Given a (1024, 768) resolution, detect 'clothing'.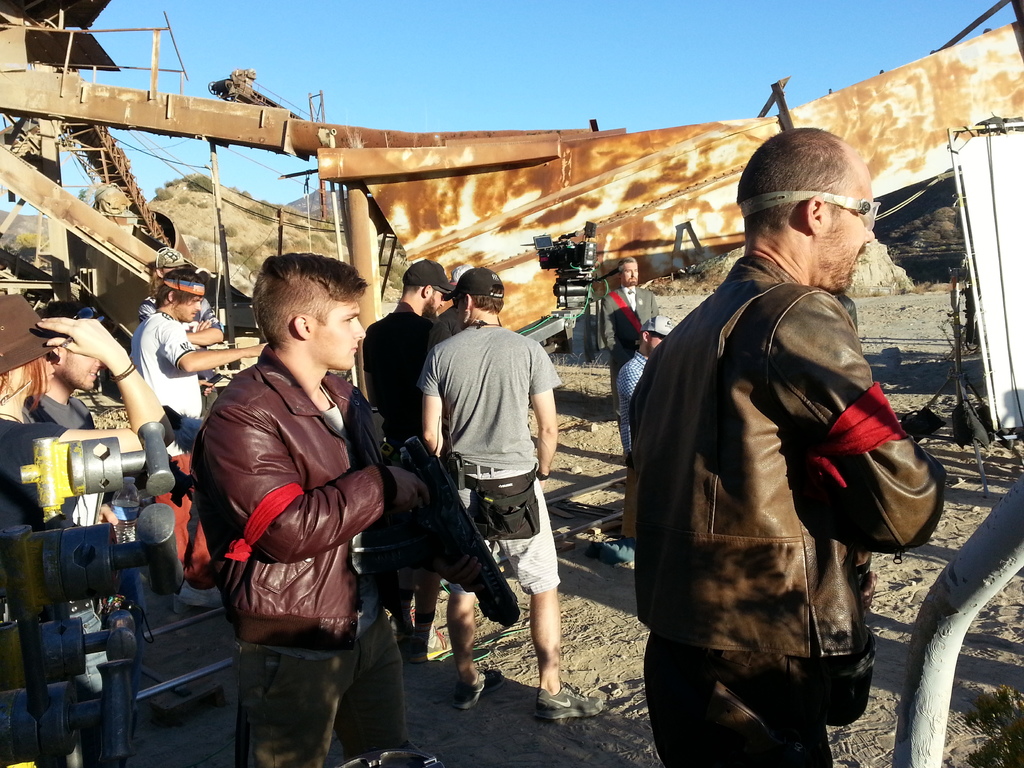
region(134, 312, 202, 426).
